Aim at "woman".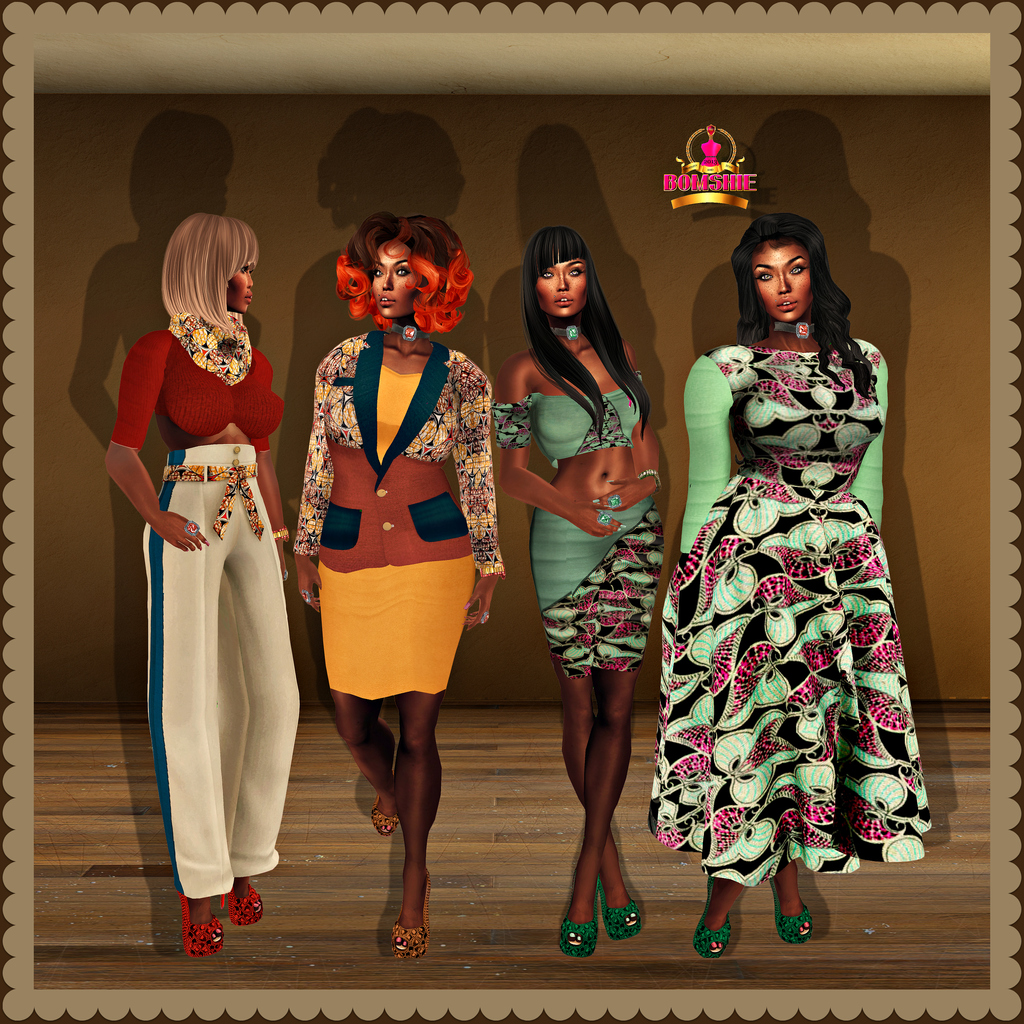
Aimed at (294,214,495,966).
